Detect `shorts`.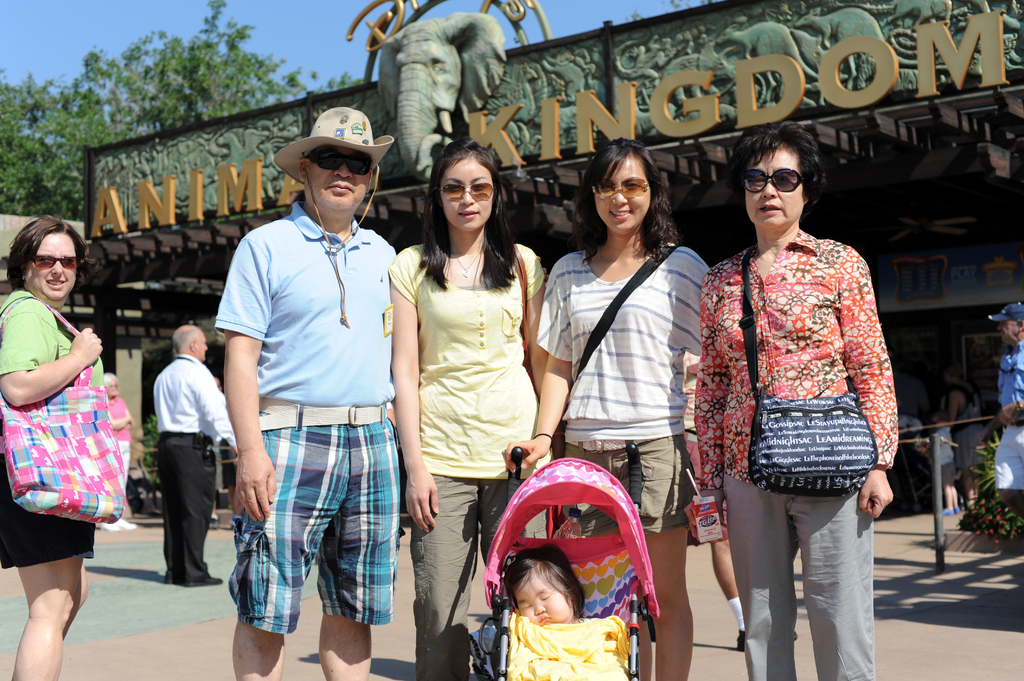
Detected at x1=234 y1=438 x2=392 y2=632.
